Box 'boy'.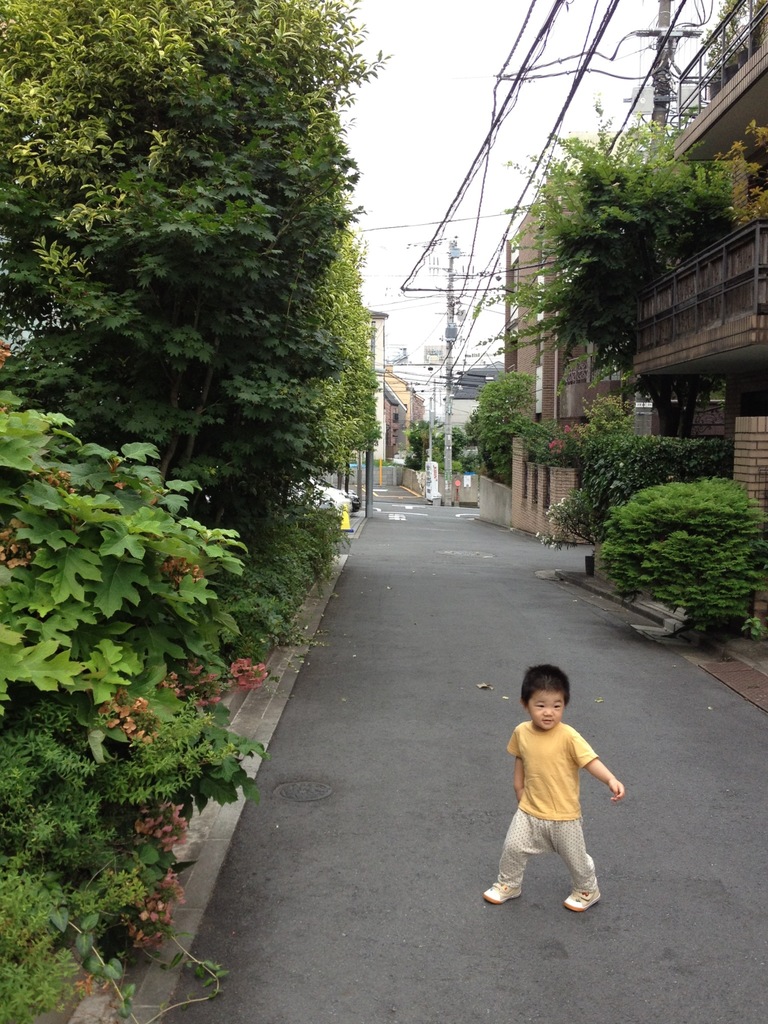
crop(489, 667, 634, 915).
